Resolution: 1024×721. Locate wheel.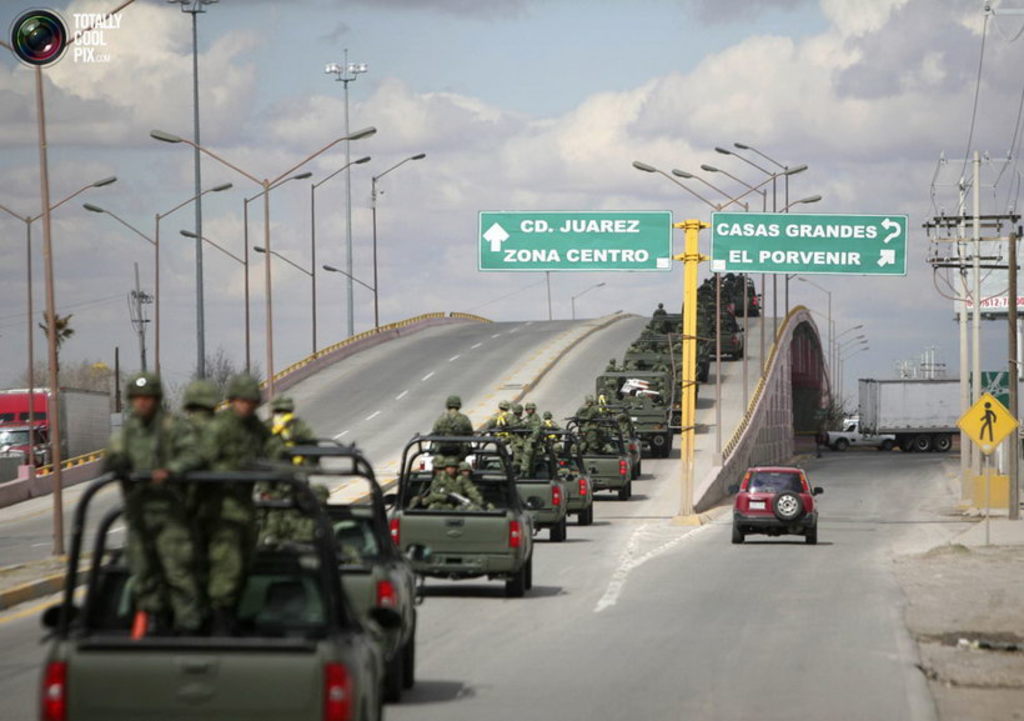
BBox(579, 505, 589, 525).
